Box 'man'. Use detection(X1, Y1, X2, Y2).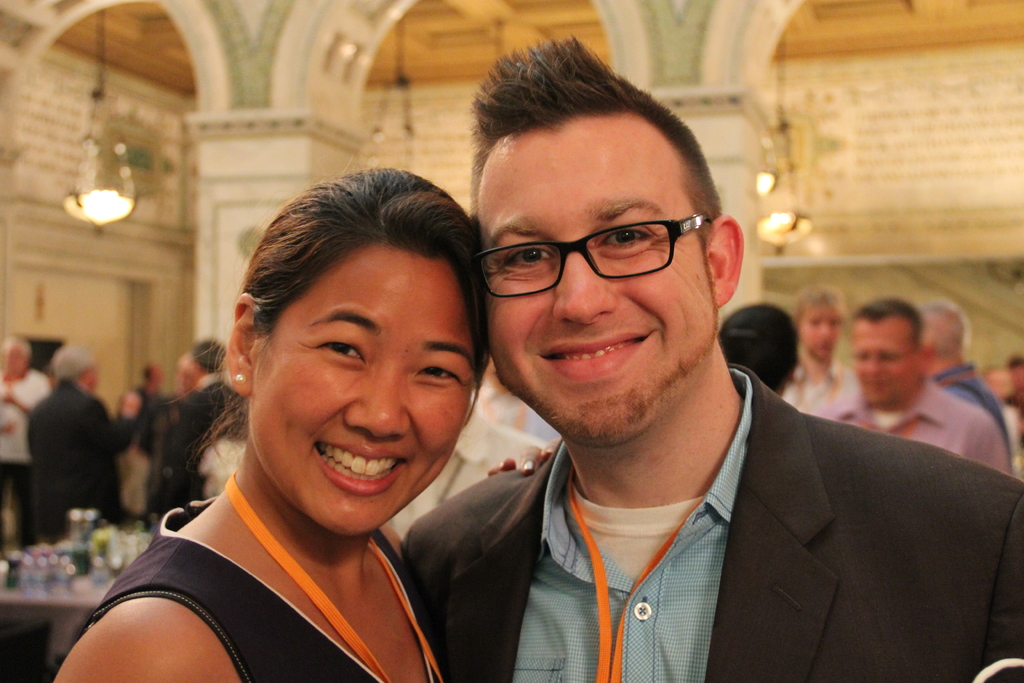
detection(26, 340, 141, 545).
